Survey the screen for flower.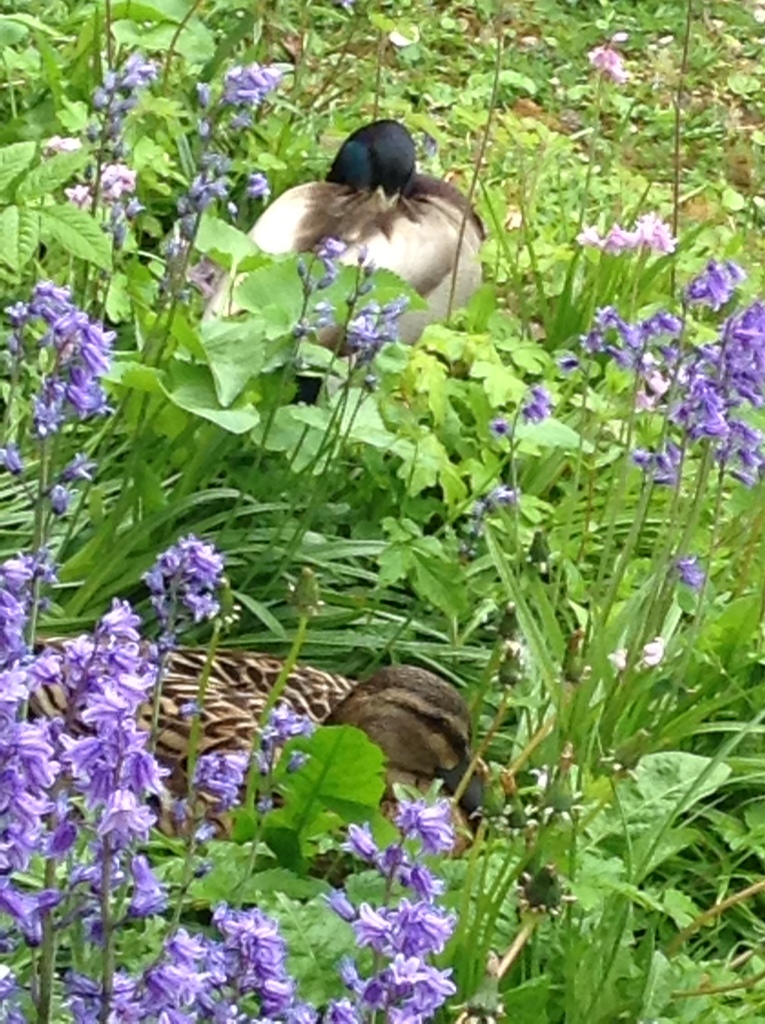
Survey found: BBox(680, 557, 708, 593).
